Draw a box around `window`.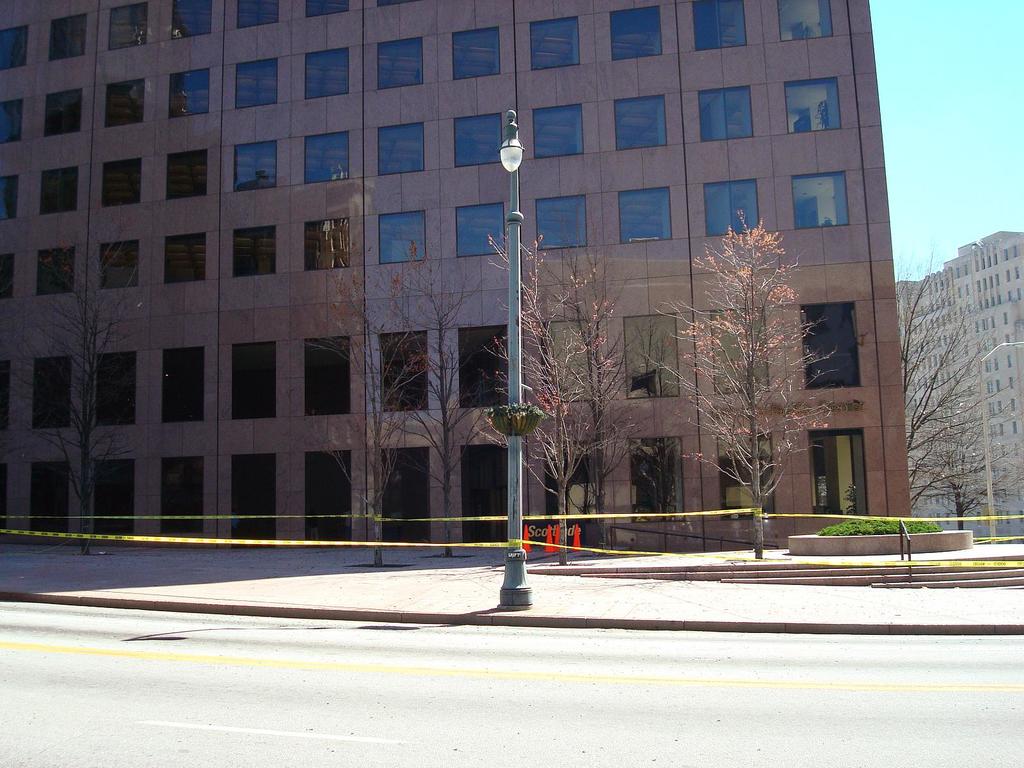
bbox(172, 0, 212, 36).
